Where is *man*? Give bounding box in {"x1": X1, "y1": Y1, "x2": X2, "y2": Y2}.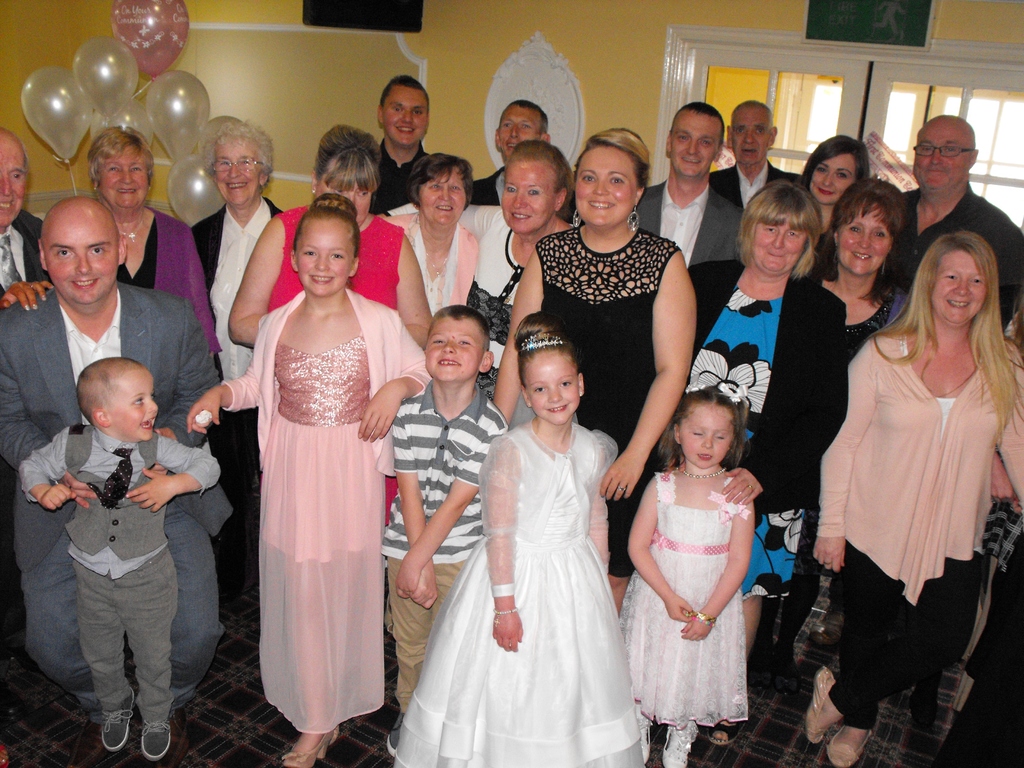
{"x1": 708, "y1": 100, "x2": 801, "y2": 211}.
